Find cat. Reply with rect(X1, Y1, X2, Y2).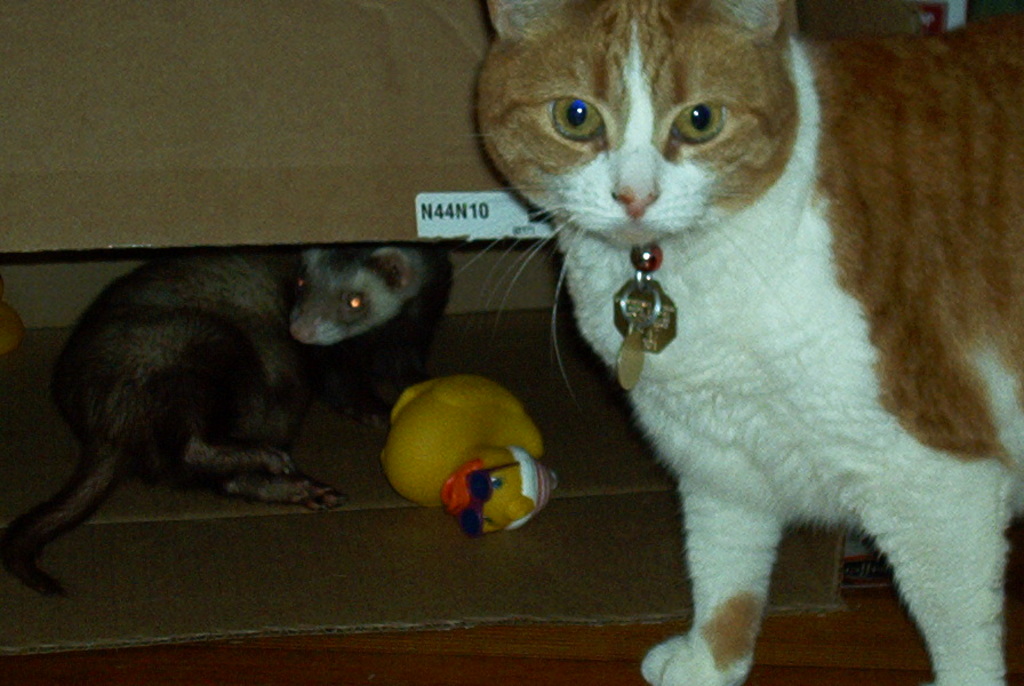
rect(0, 245, 450, 598).
